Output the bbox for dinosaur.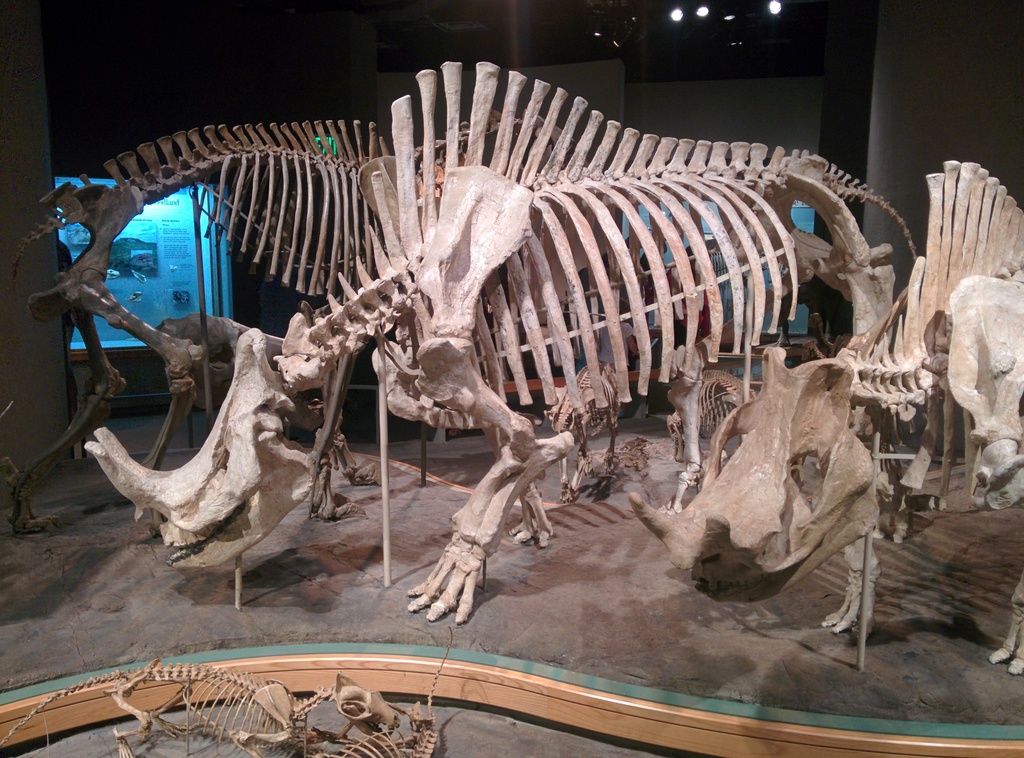
crop(623, 149, 1023, 678).
